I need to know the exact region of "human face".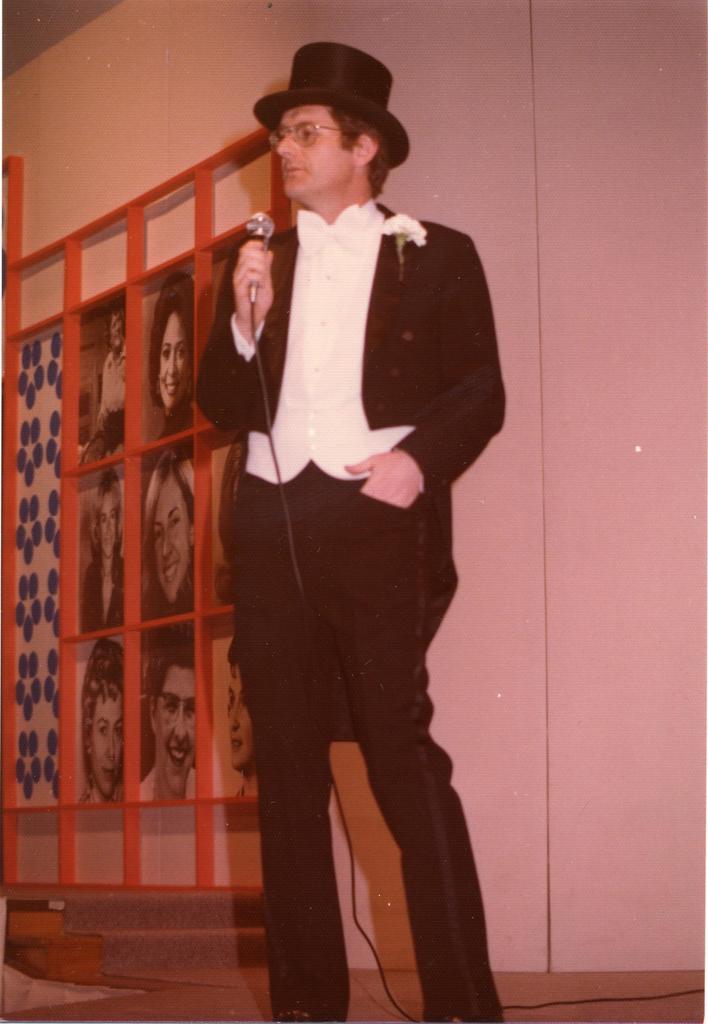
Region: bbox=(157, 317, 191, 406).
